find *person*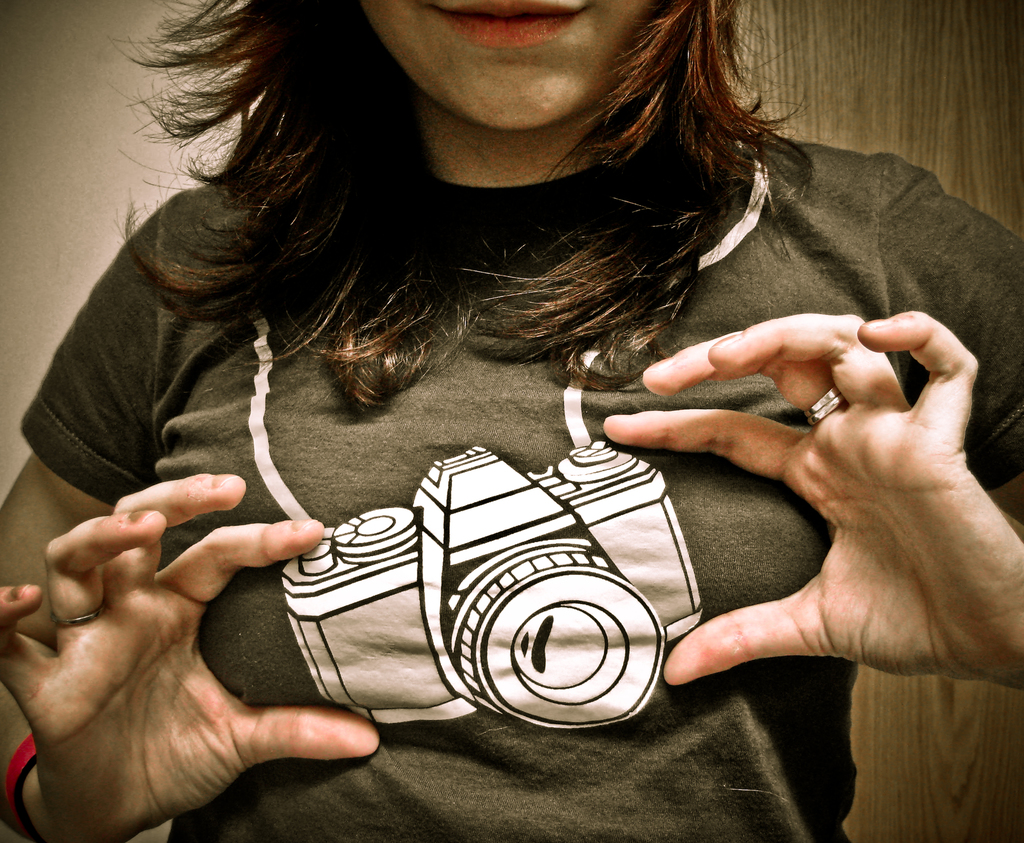
x1=0 y1=0 x2=1023 y2=840
